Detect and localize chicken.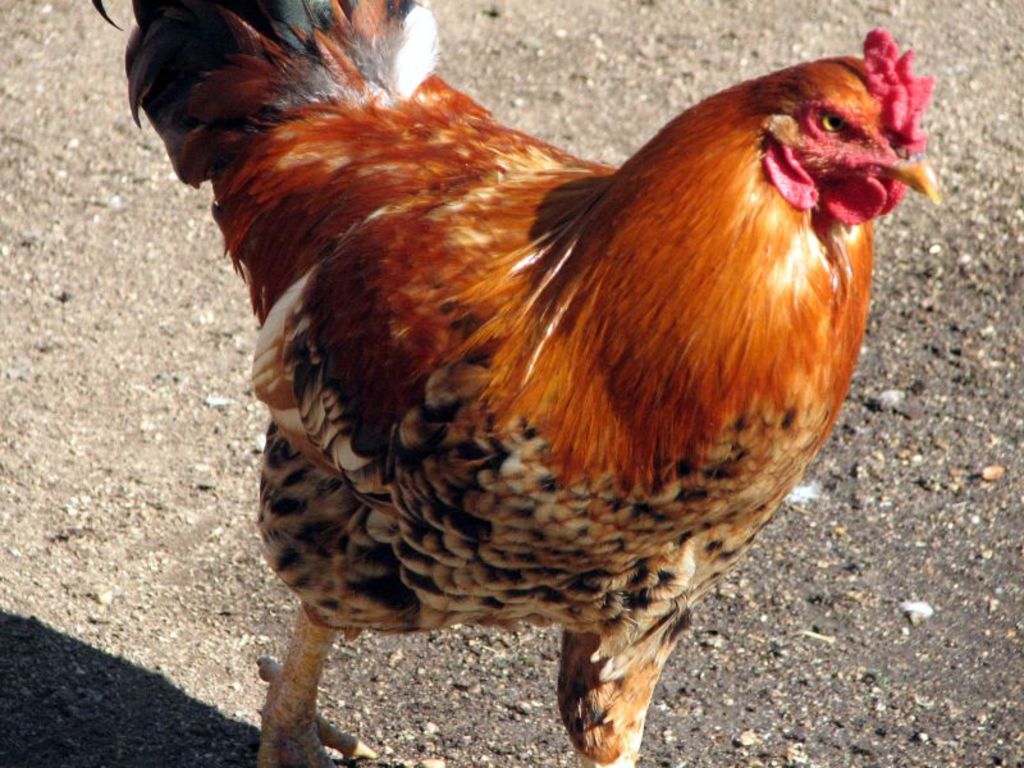
Localized at x1=54 y1=0 x2=938 y2=765.
